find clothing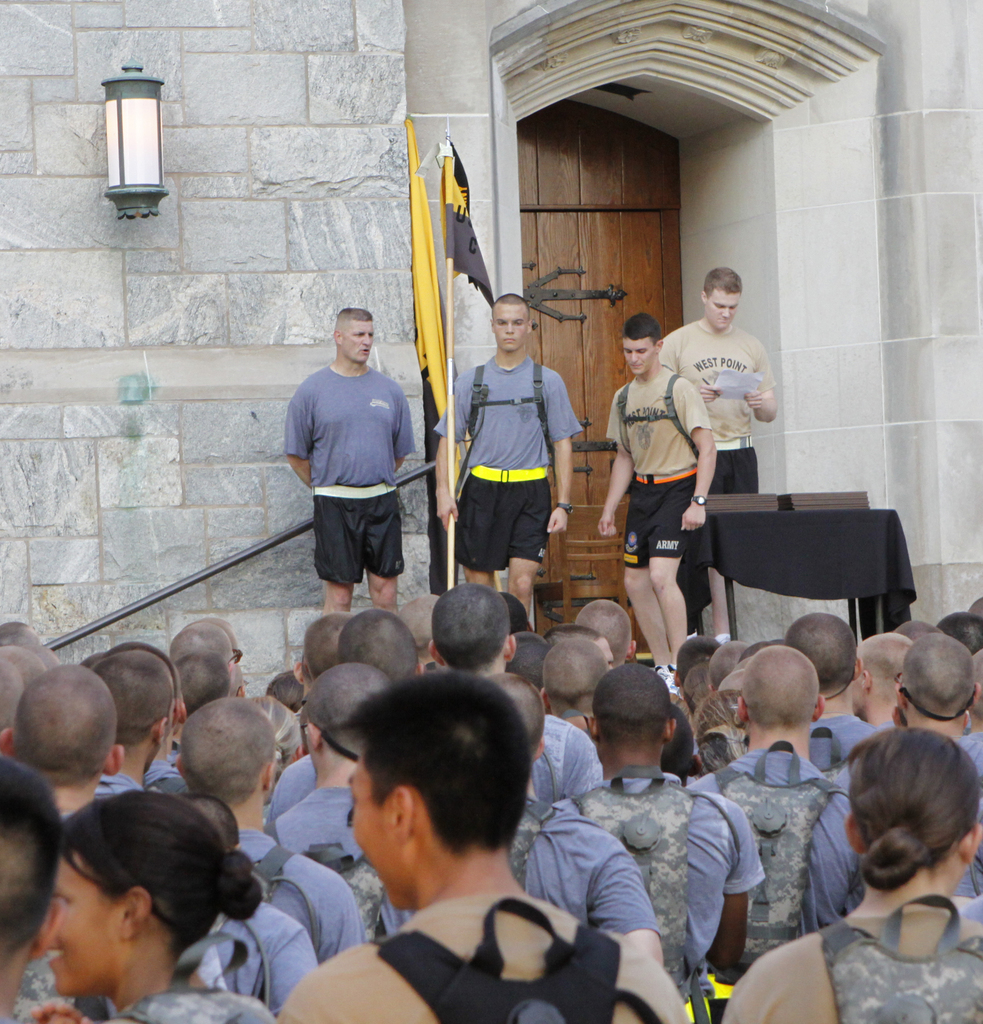
Rect(617, 477, 693, 564)
